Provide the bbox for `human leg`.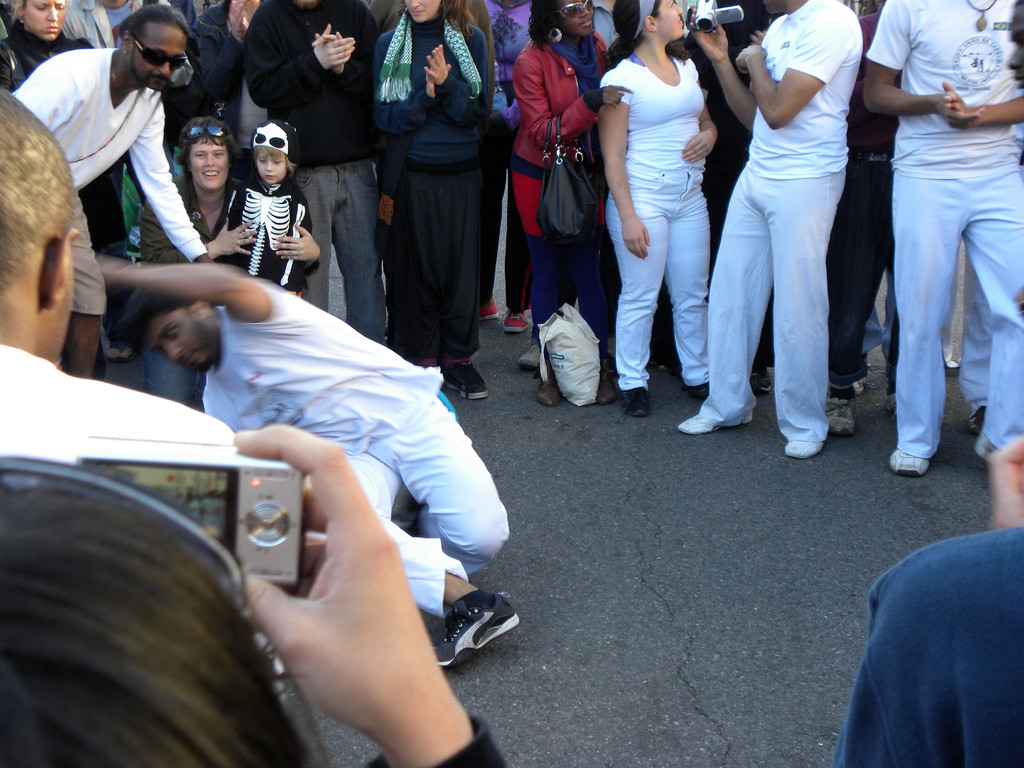
locate(614, 211, 665, 410).
